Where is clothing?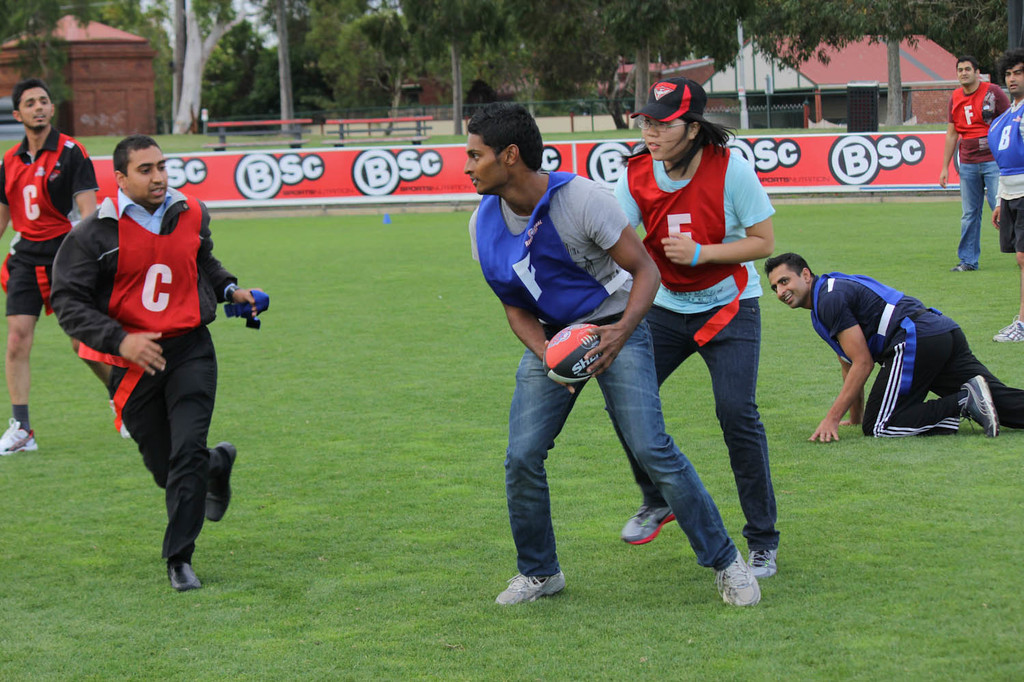
[left=803, top=266, right=1023, bottom=427].
